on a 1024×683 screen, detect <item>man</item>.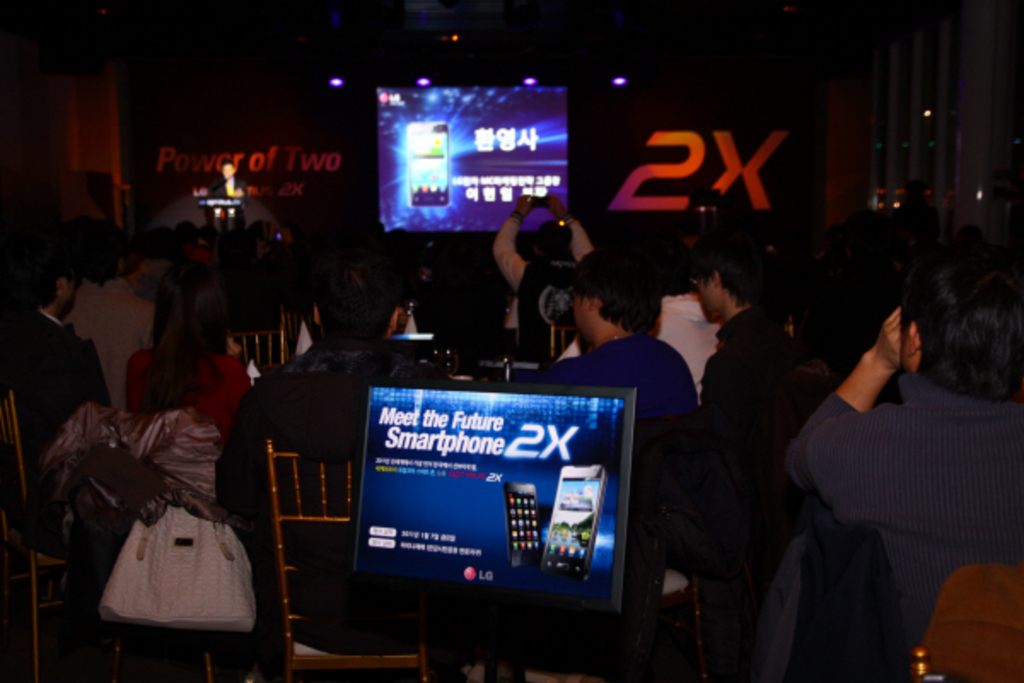
bbox(212, 251, 464, 645).
